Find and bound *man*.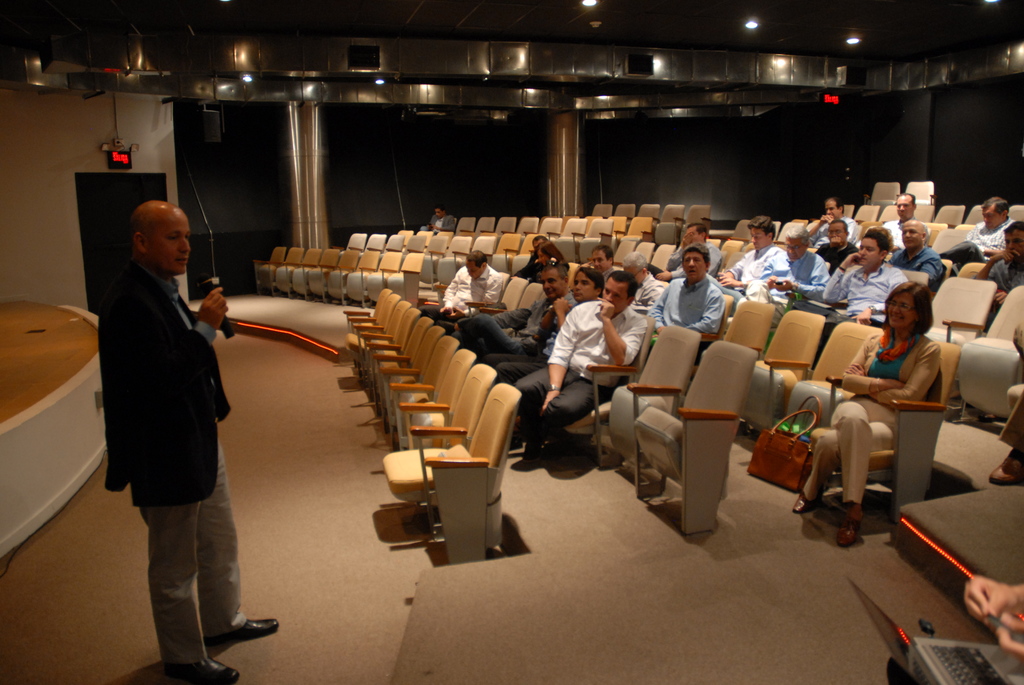
Bound: l=960, t=194, r=1021, b=258.
